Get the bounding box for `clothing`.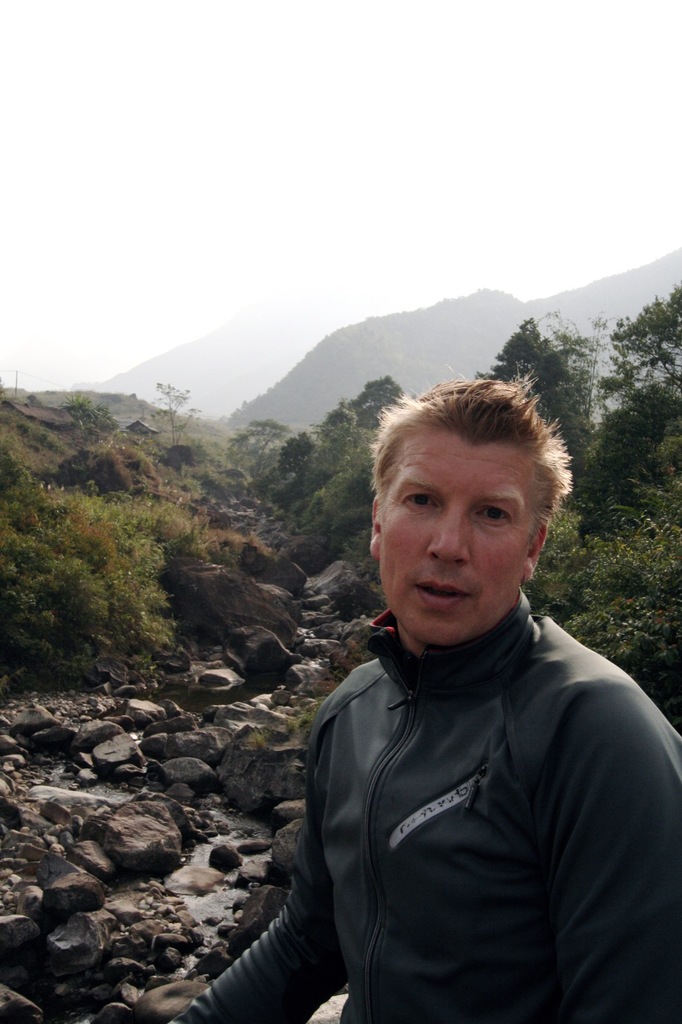
[left=278, top=552, right=672, bottom=1022].
